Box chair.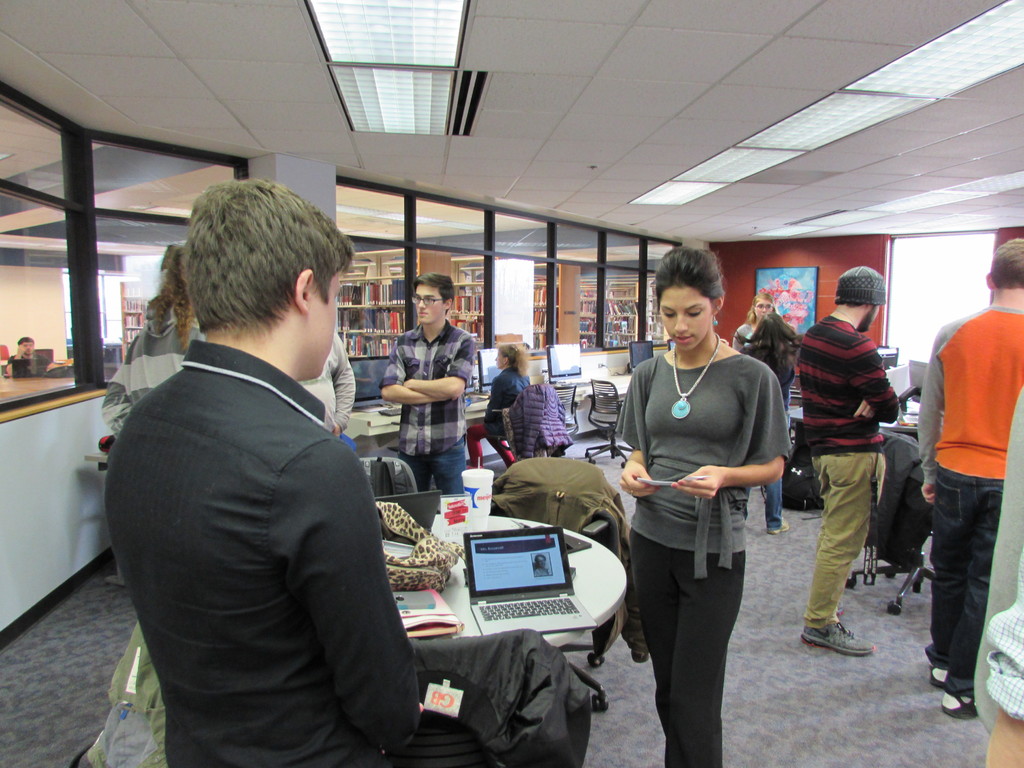
BBox(554, 378, 582, 458).
